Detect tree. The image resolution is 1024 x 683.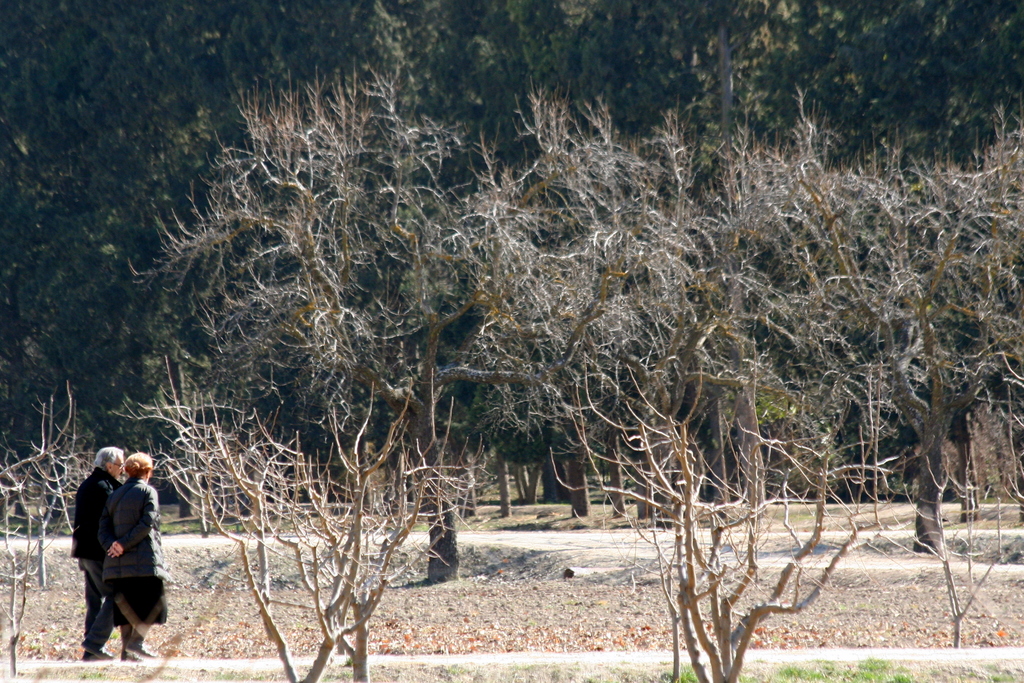
Rect(760, 150, 888, 520).
